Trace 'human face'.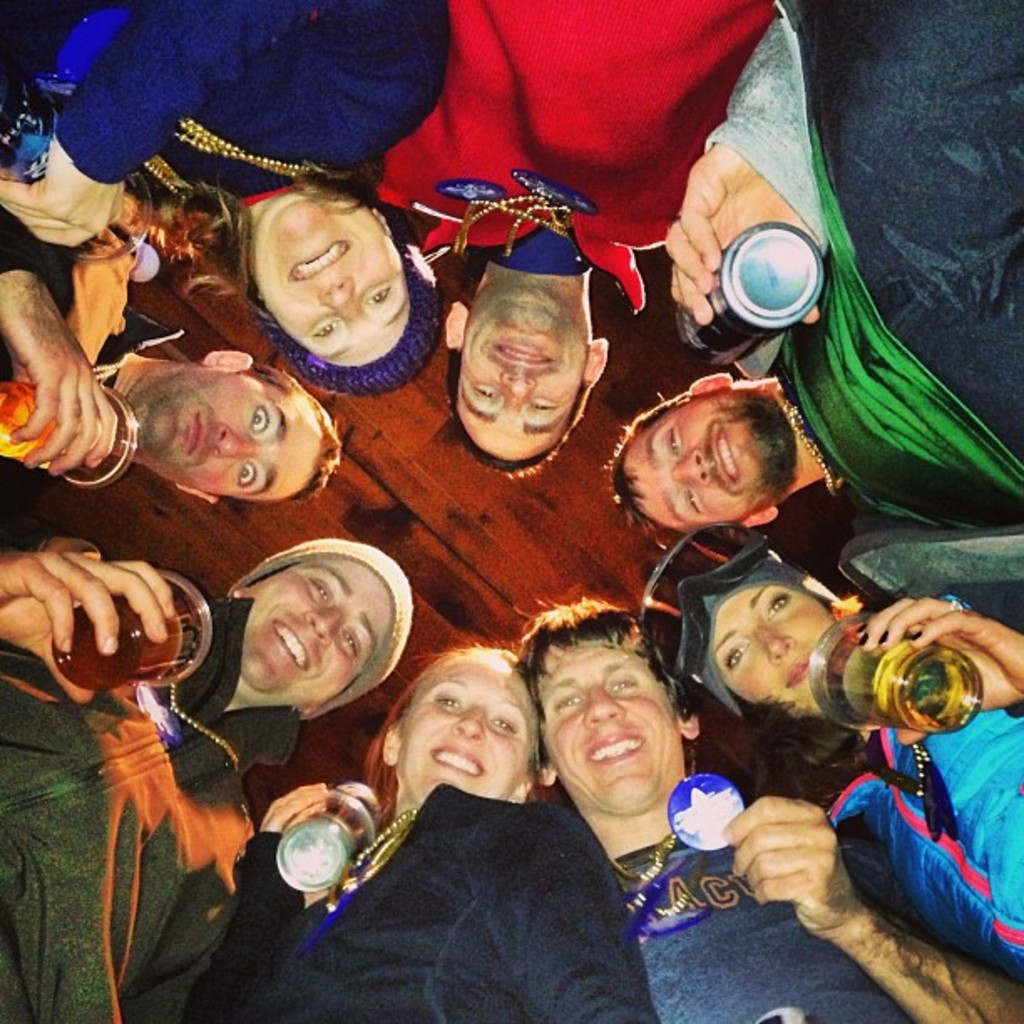
Traced to 244/182/410/371.
